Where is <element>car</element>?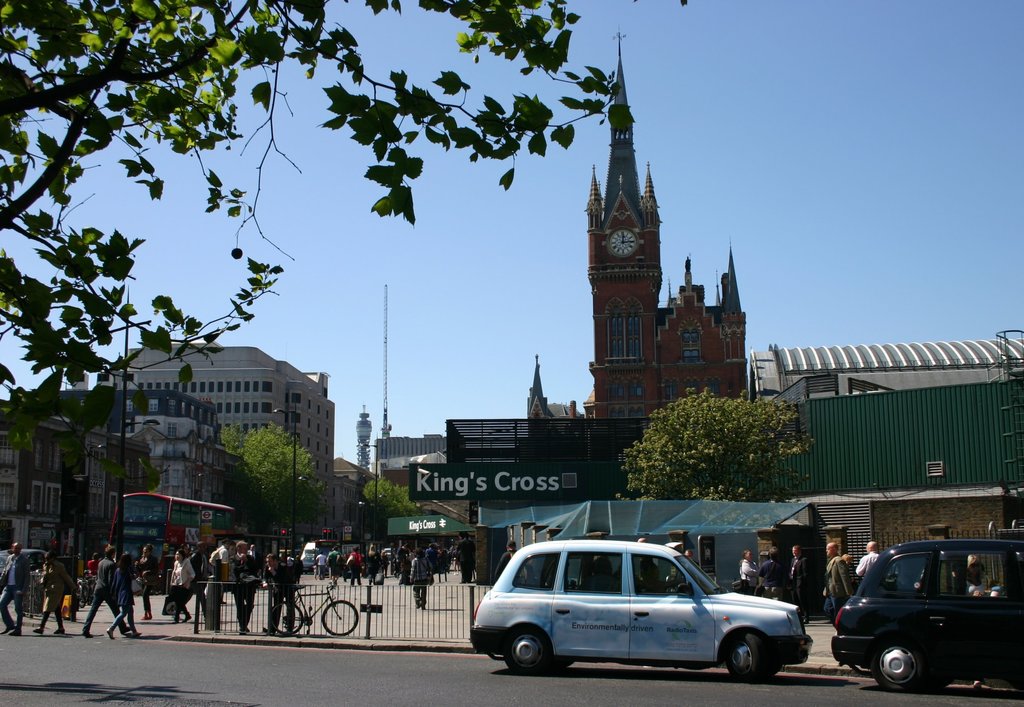
[x1=461, y1=537, x2=815, y2=682].
